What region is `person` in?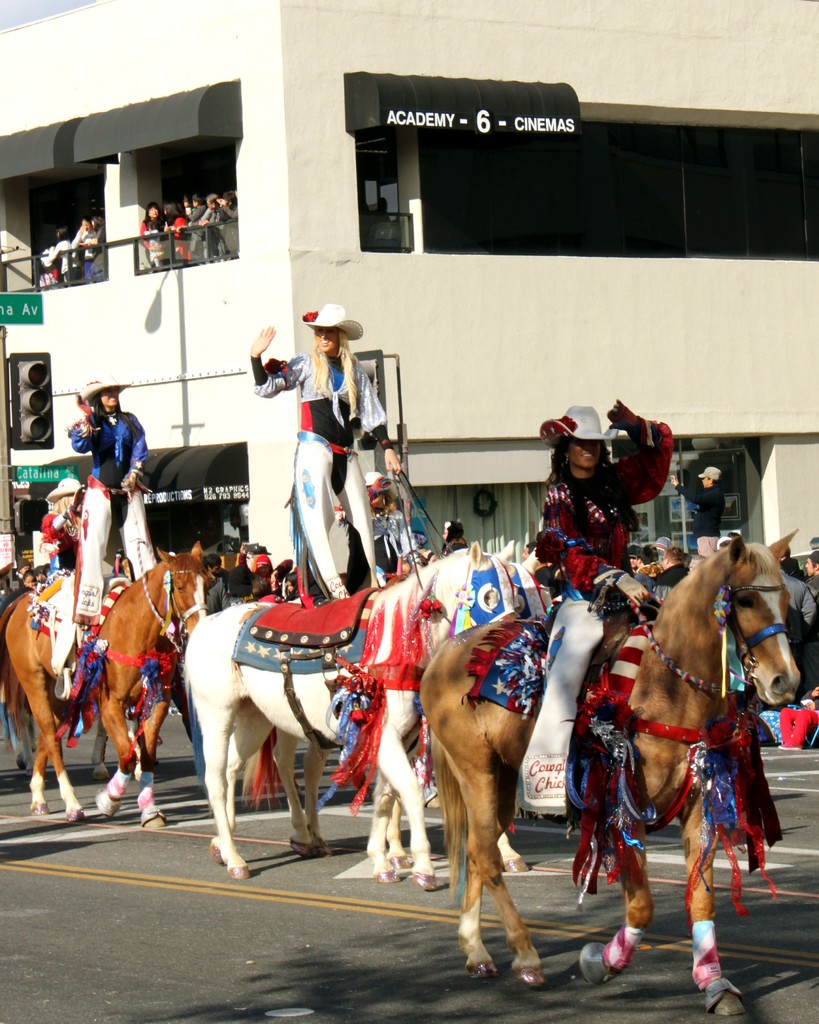
l=203, t=195, r=217, b=251.
